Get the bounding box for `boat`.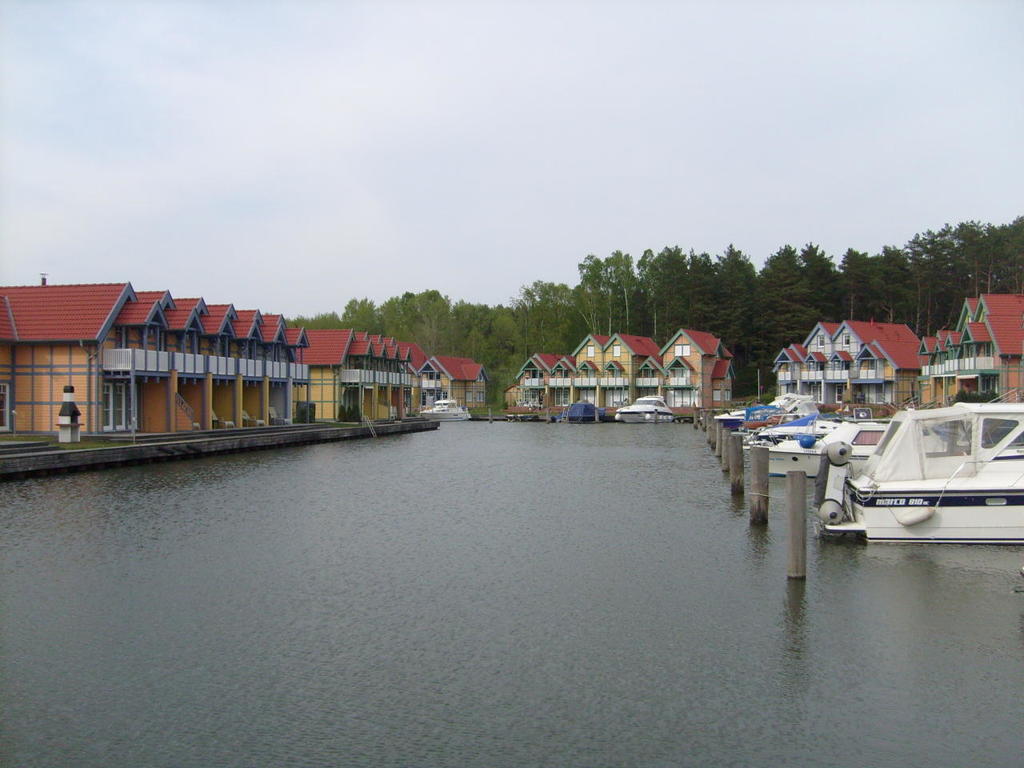
501/410/538/423.
